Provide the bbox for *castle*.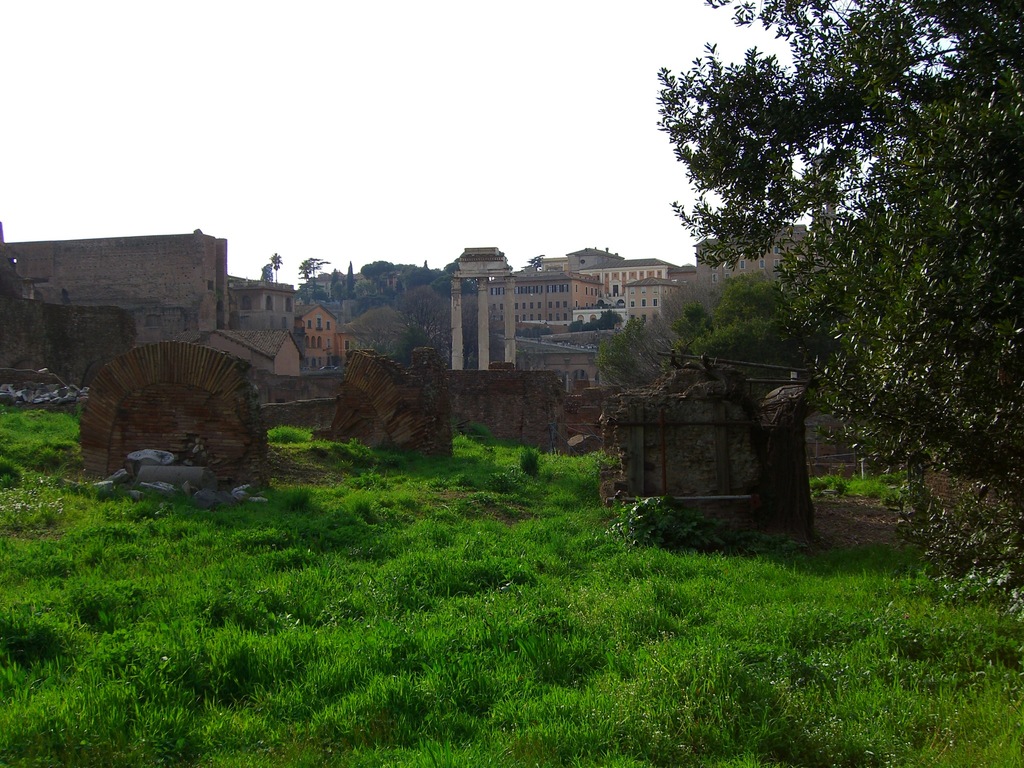
(left=445, top=247, right=517, bottom=378).
